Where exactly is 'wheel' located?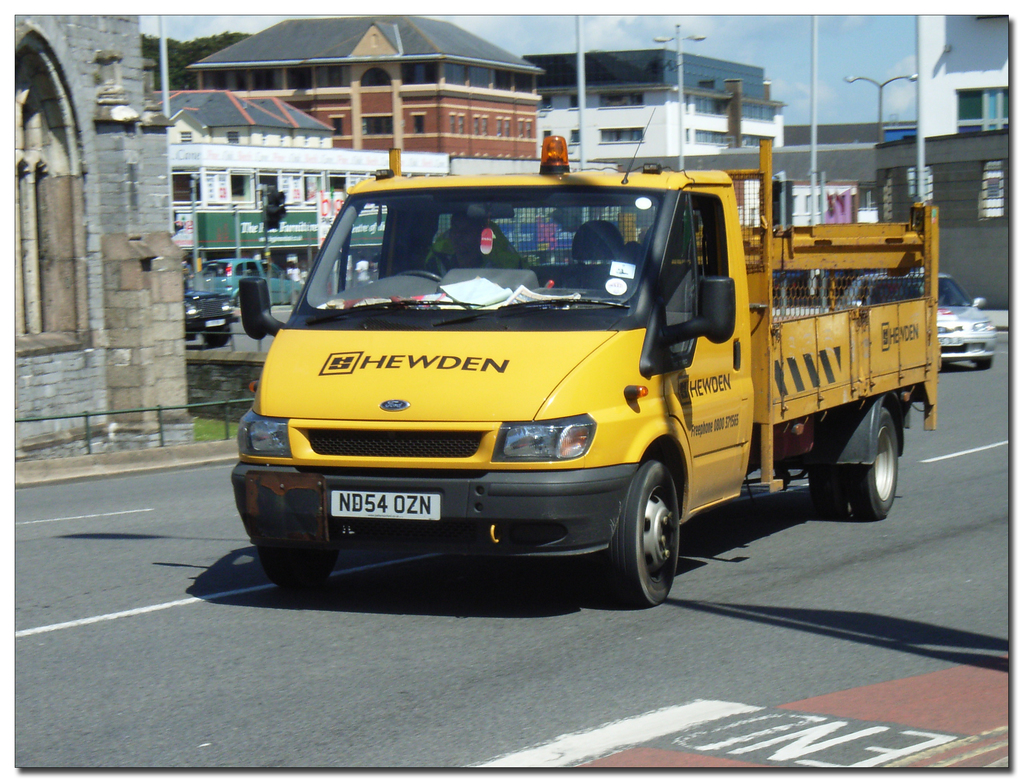
Its bounding box is 807:464:849:521.
